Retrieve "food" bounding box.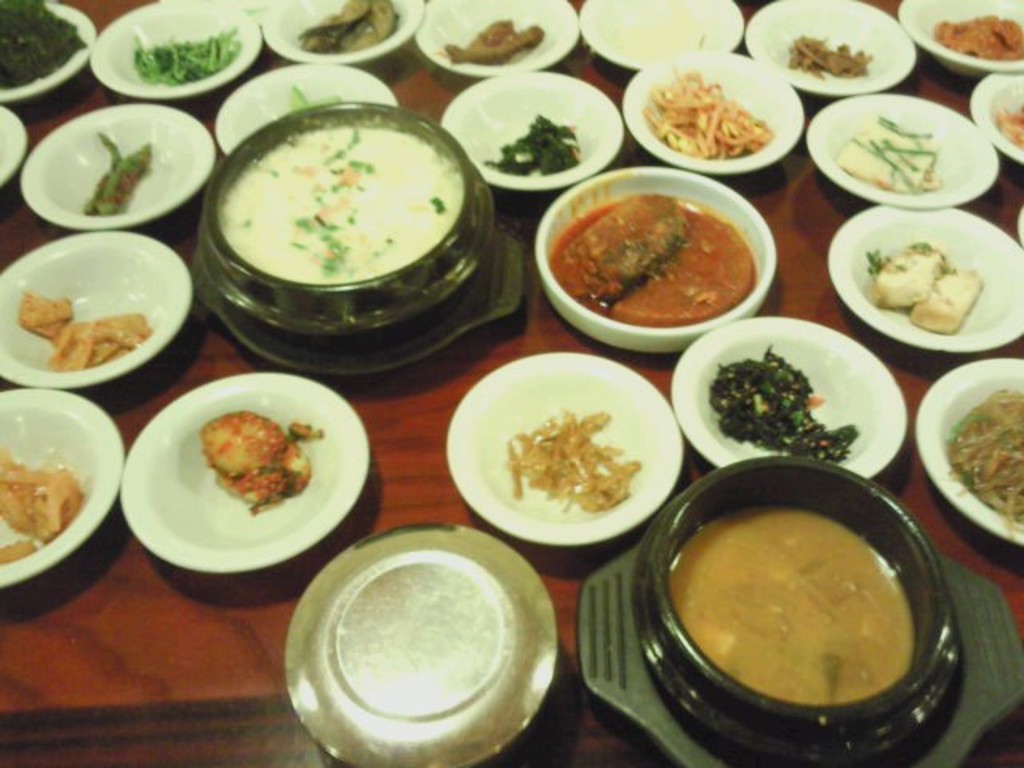
Bounding box: {"left": 837, "top": 114, "right": 944, "bottom": 200}.
